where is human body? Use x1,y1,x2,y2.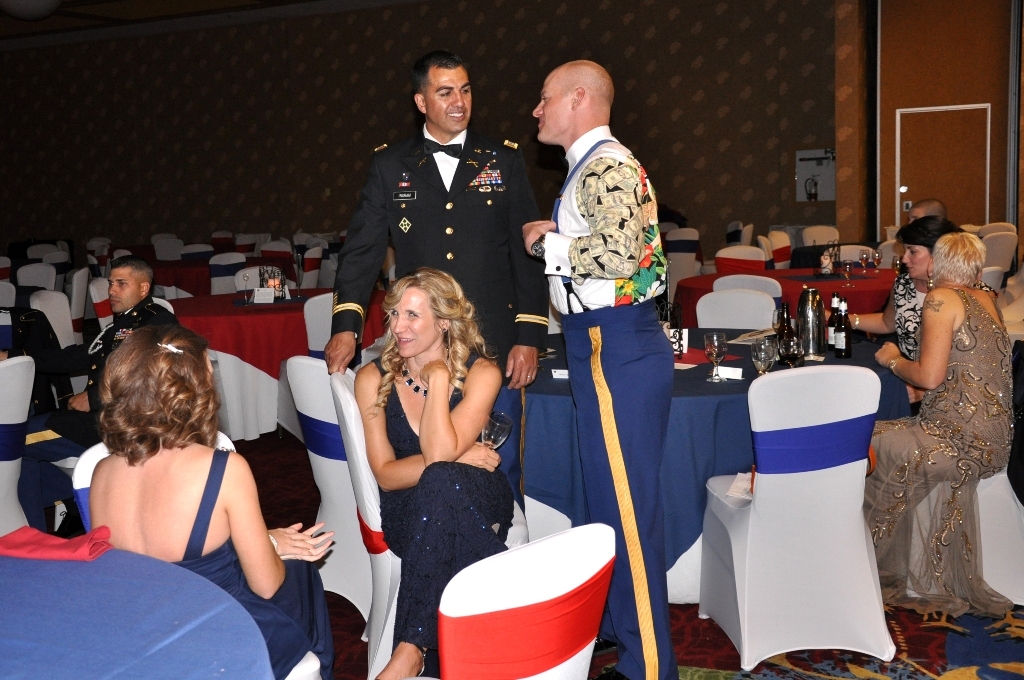
525,127,682,679.
